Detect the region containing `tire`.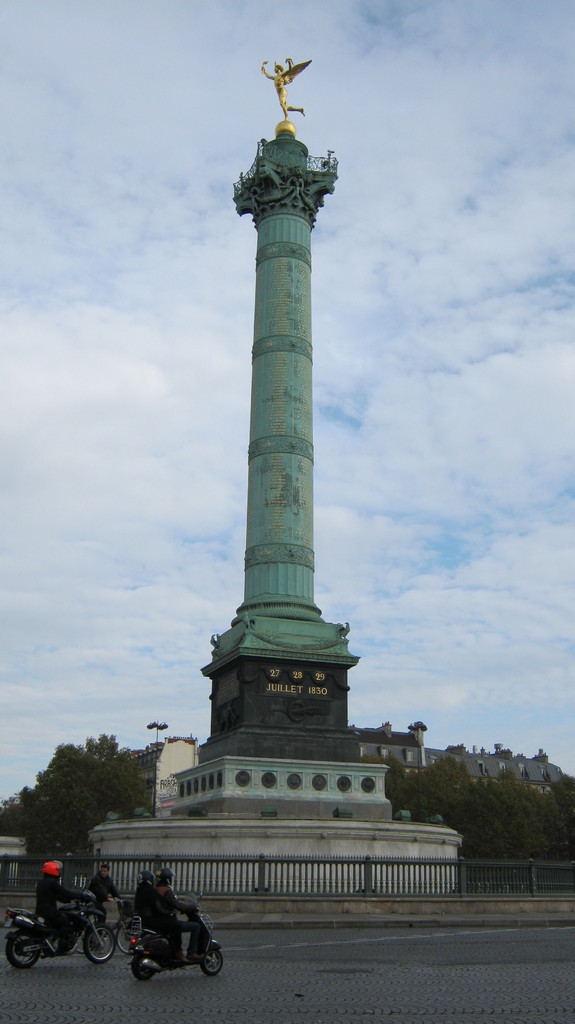
(x1=84, y1=926, x2=115, y2=961).
